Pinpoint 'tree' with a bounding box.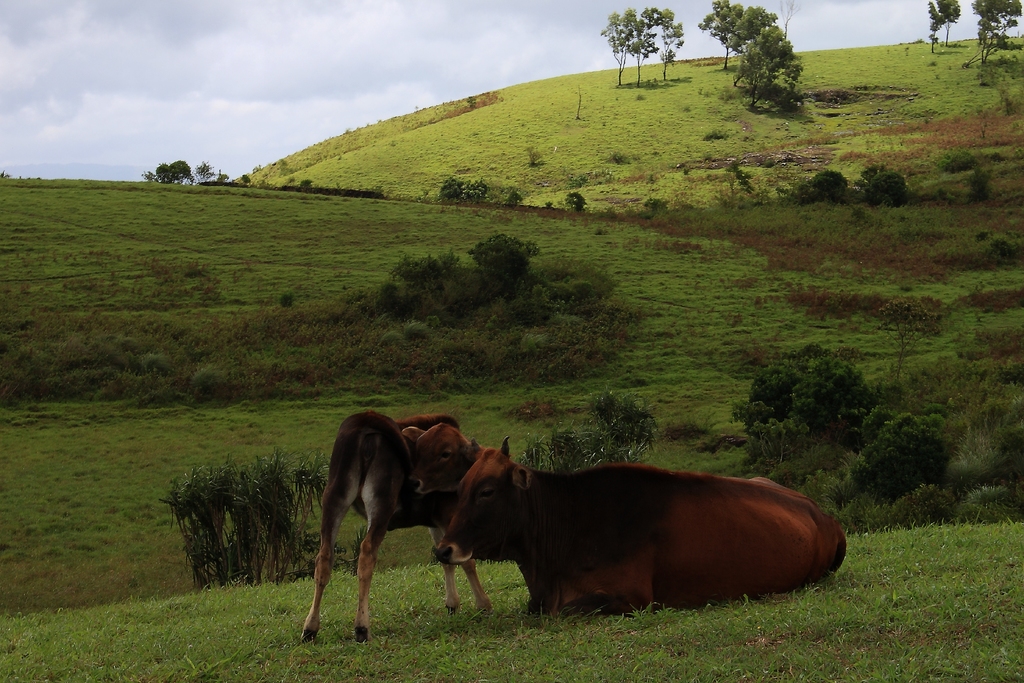
(865,171,915,211).
